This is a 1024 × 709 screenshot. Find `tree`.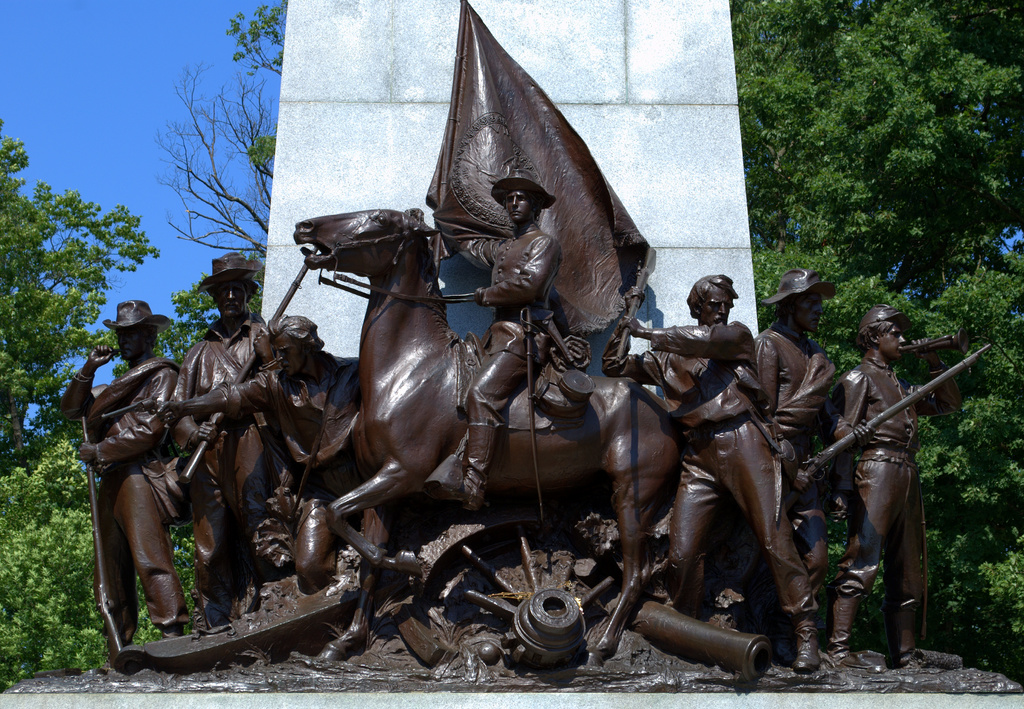
Bounding box: left=154, top=66, right=284, bottom=263.
